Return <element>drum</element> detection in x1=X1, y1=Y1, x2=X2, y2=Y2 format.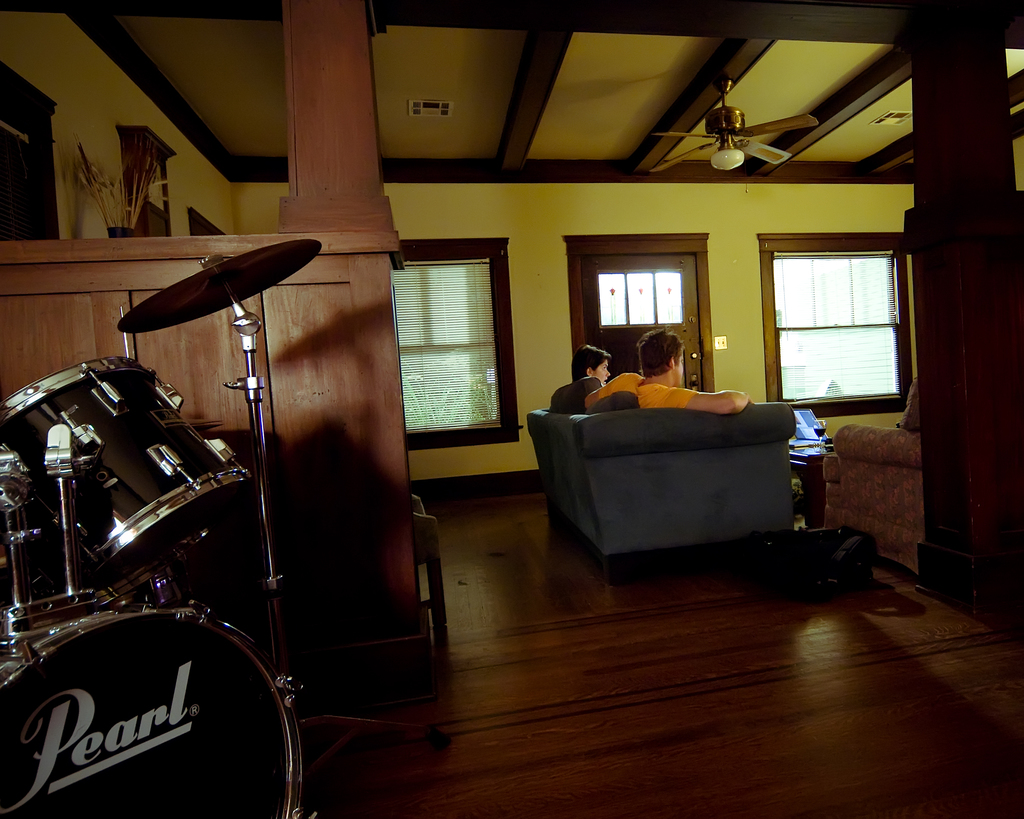
x1=0, y1=600, x2=307, y2=818.
